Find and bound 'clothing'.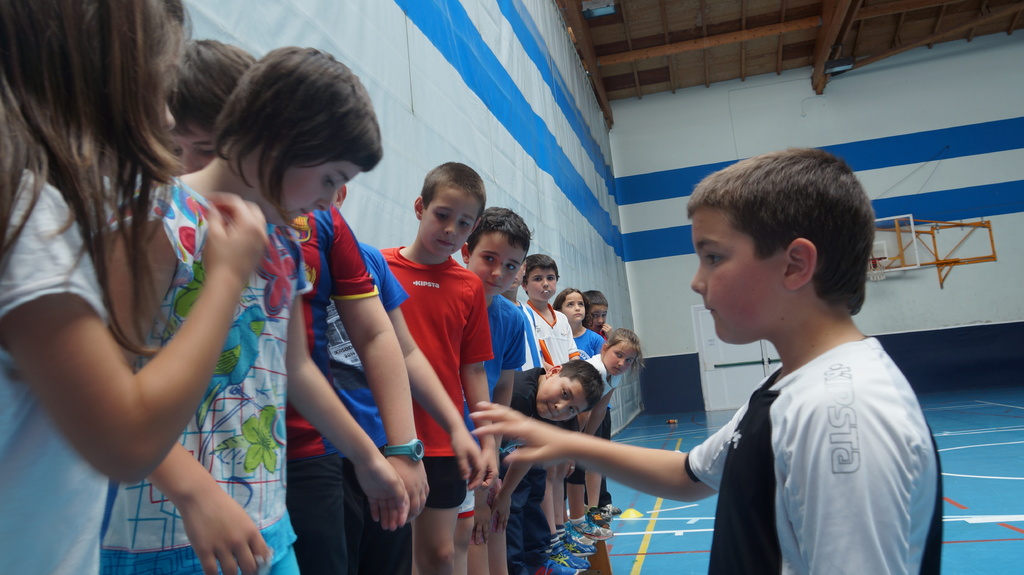
Bound: <bbox>0, 173, 109, 574</bbox>.
